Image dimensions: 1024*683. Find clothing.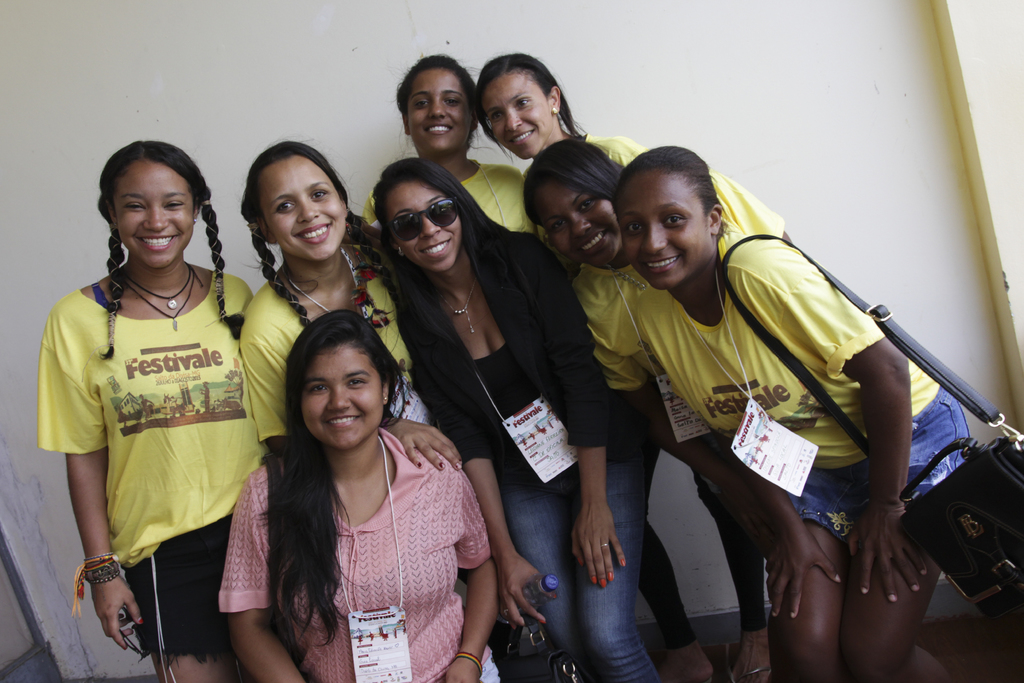
<region>248, 249, 403, 391</region>.
